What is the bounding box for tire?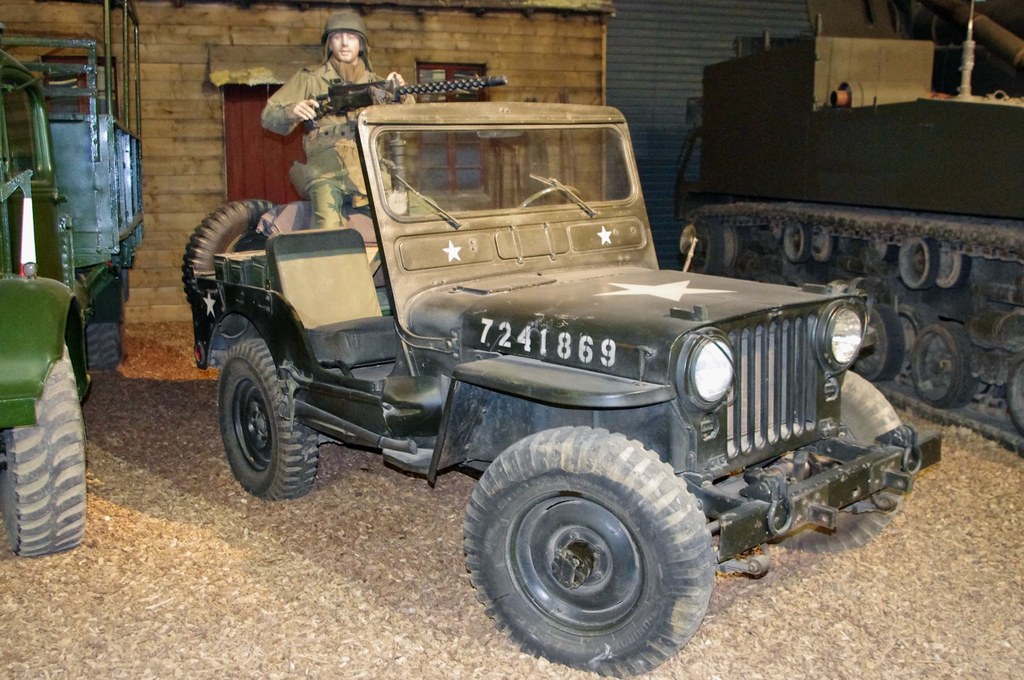
<bbox>694, 231, 724, 277</bbox>.
